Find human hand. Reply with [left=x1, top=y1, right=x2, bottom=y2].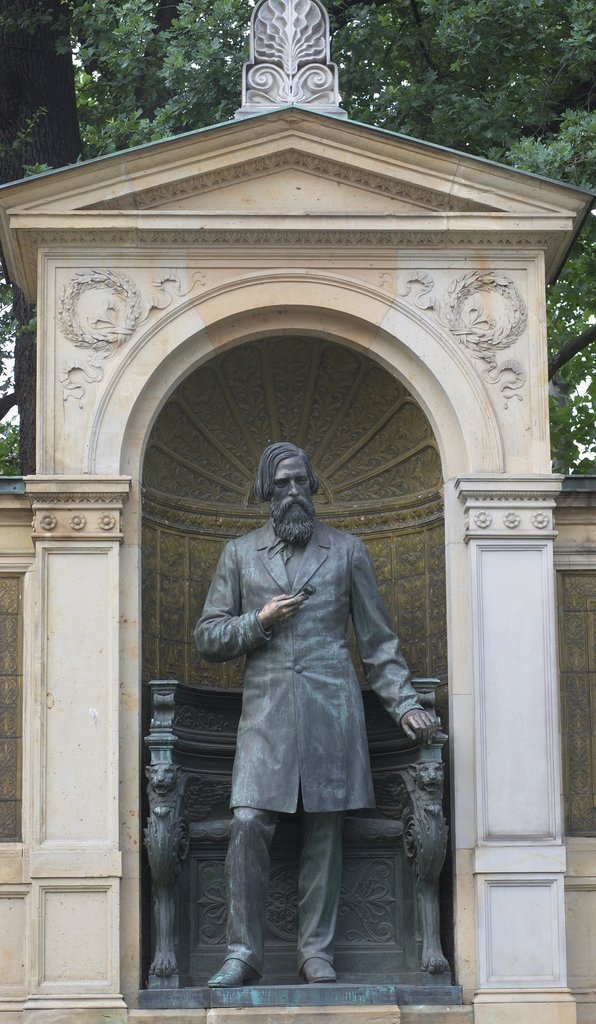
[left=259, top=592, right=306, bottom=632].
